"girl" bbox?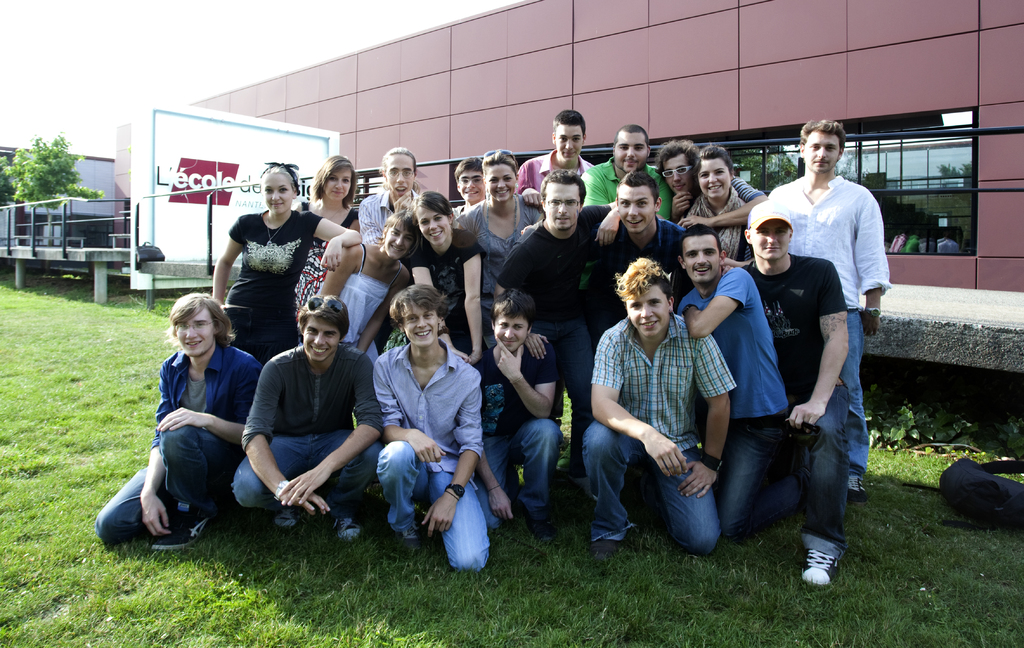
(208,165,357,361)
